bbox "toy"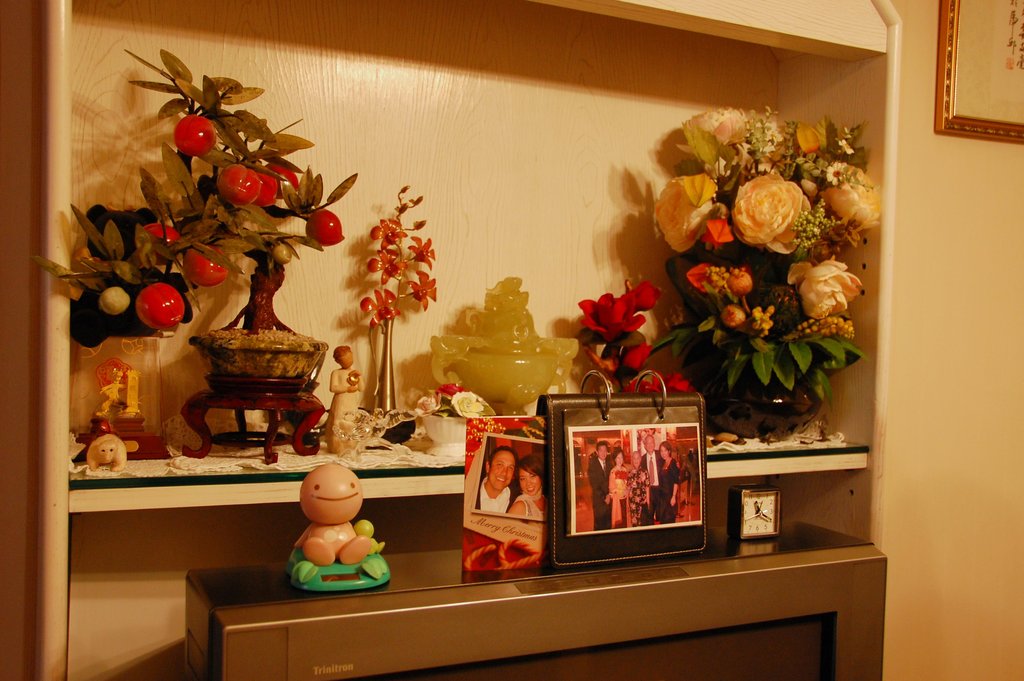
[x1=284, y1=470, x2=376, y2=597]
